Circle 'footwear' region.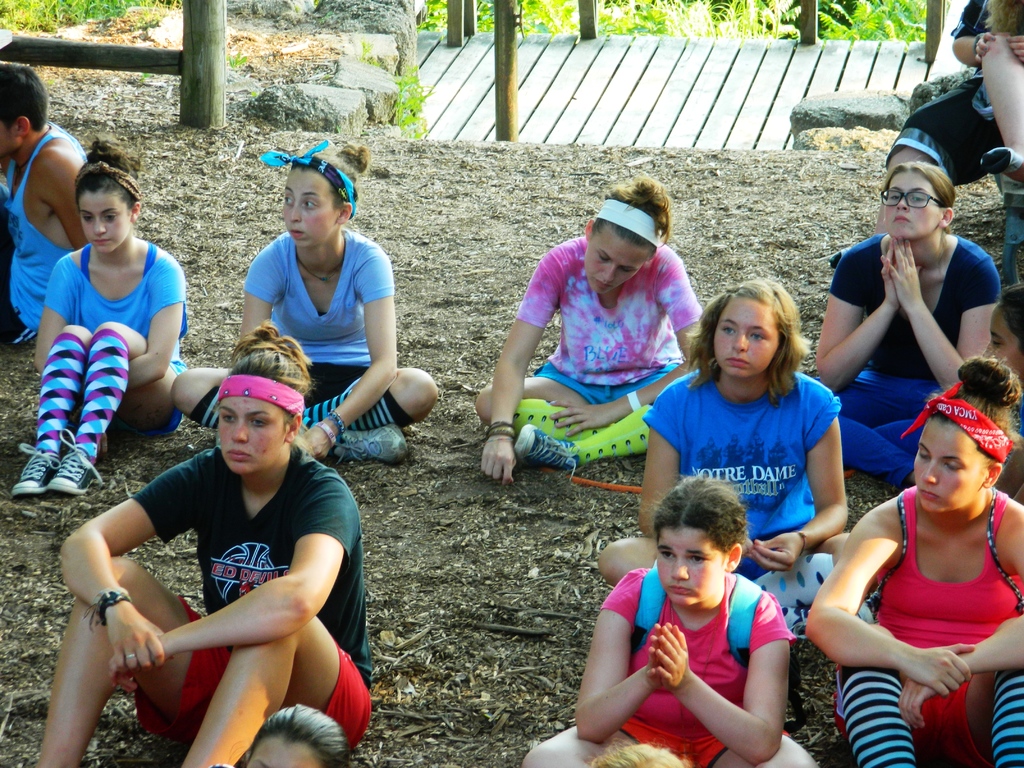
Region: pyautogui.locateOnScreen(47, 427, 108, 497).
